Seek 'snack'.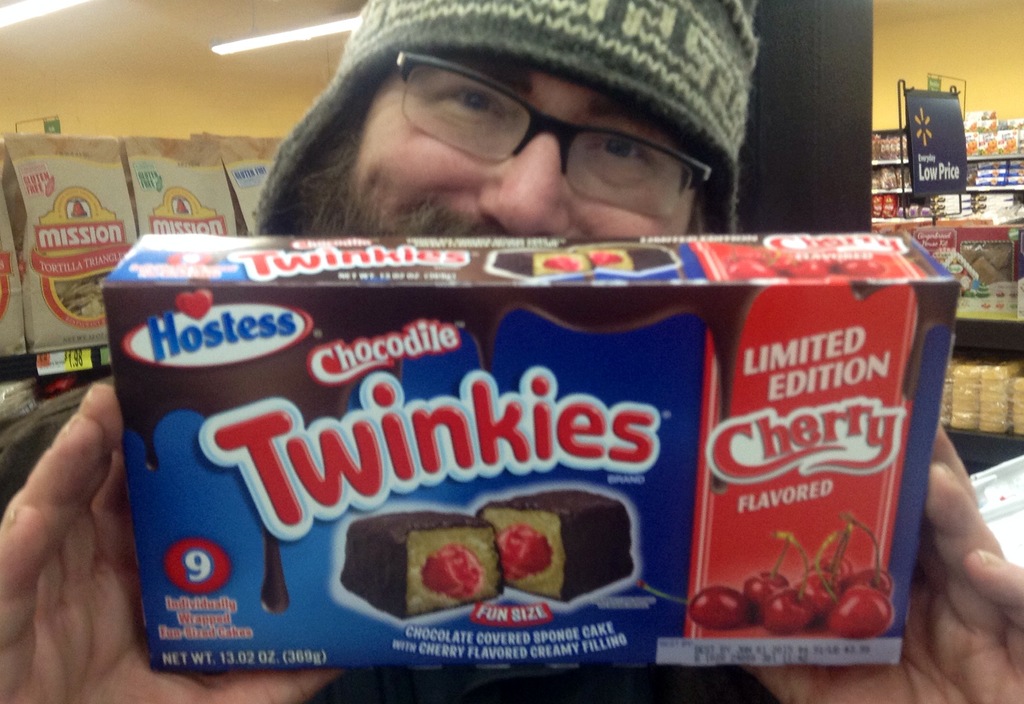
[left=338, top=510, right=509, bottom=620].
